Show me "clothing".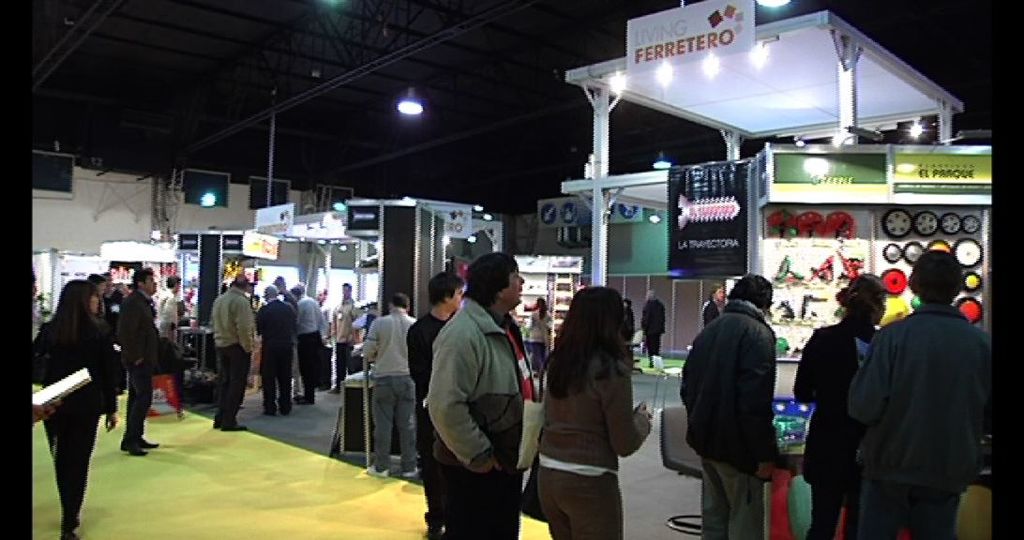
"clothing" is here: [30, 309, 121, 533].
